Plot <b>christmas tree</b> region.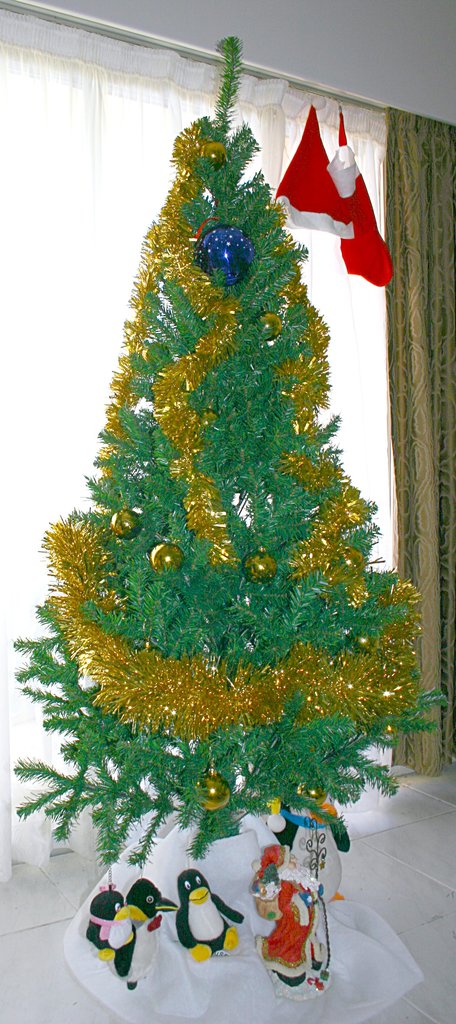
Plotted at 12:33:451:886.
